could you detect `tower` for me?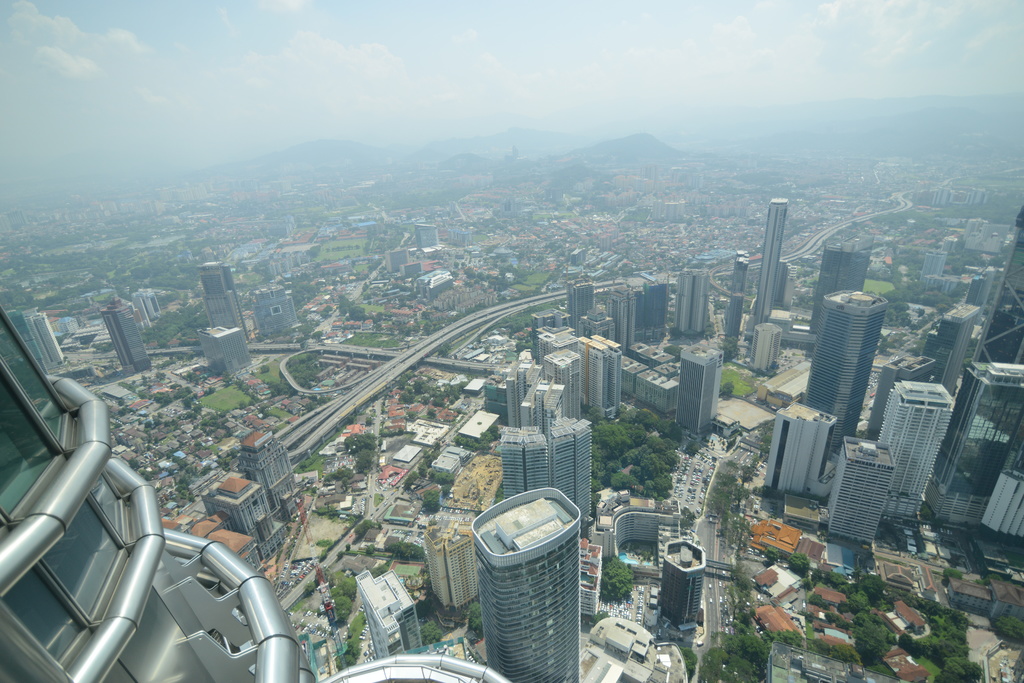
Detection result: <region>670, 347, 725, 437</region>.
